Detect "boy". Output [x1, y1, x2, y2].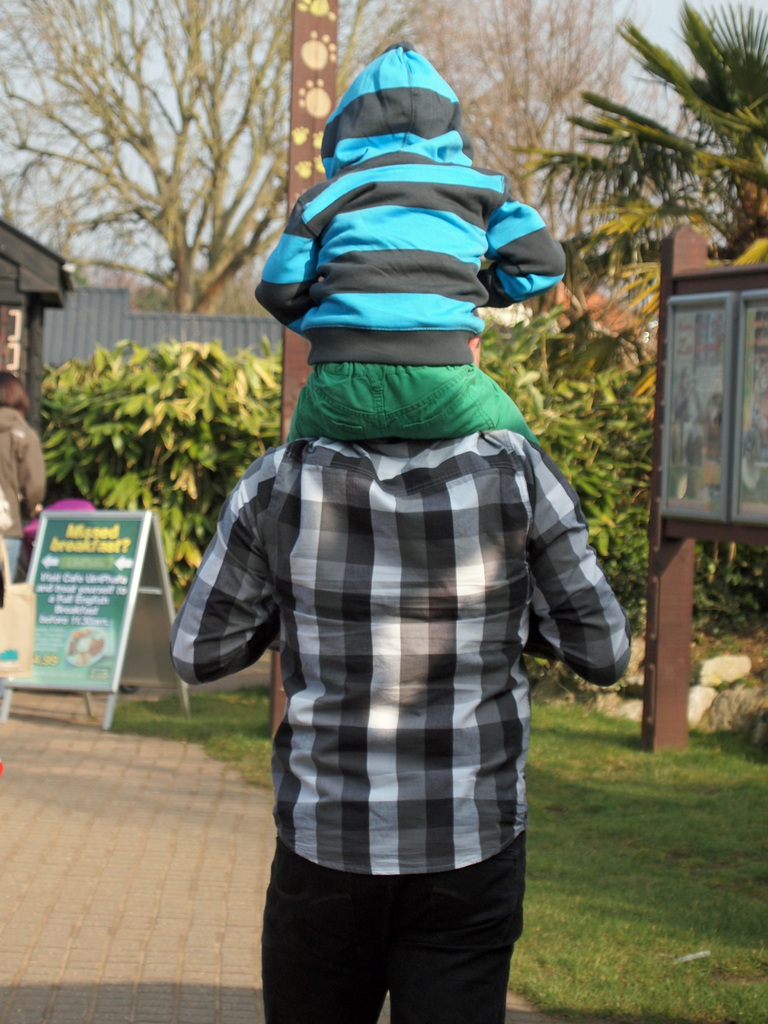
[255, 44, 563, 445].
